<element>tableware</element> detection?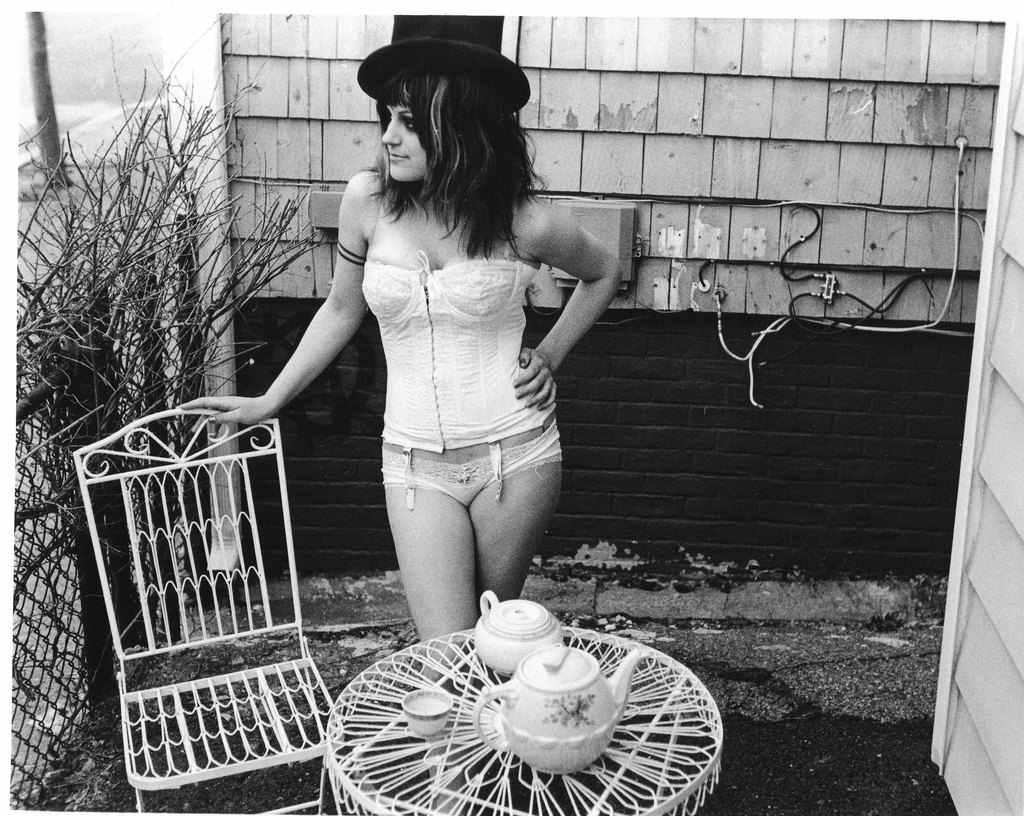
bbox=(474, 648, 649, 776)
